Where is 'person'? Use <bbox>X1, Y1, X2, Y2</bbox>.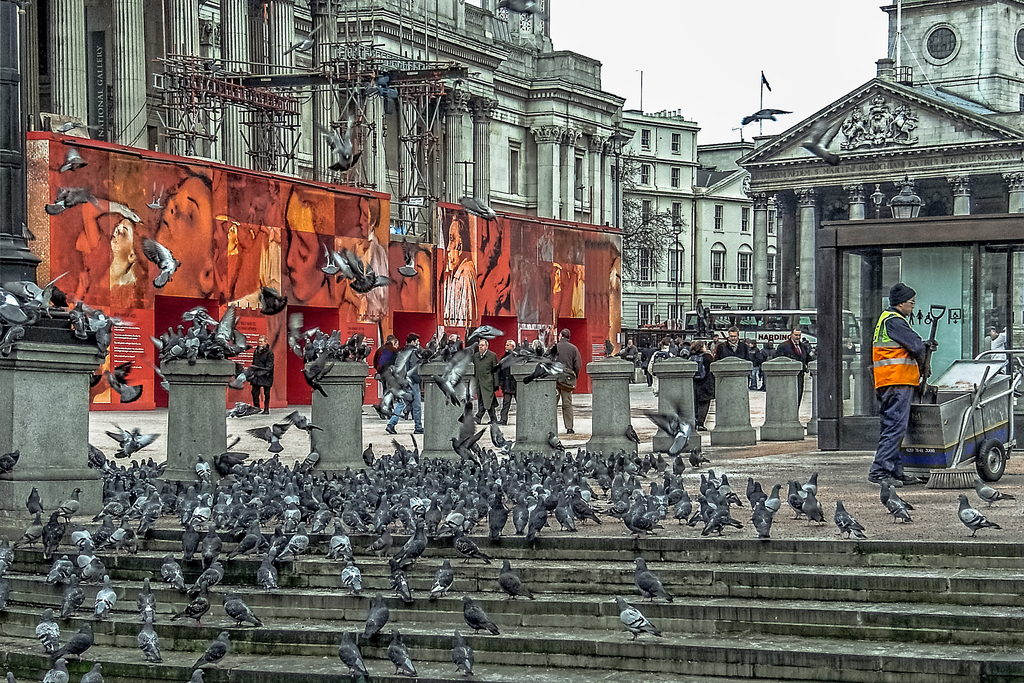
<bbox>252, 336, 274, 415</bbox>.
